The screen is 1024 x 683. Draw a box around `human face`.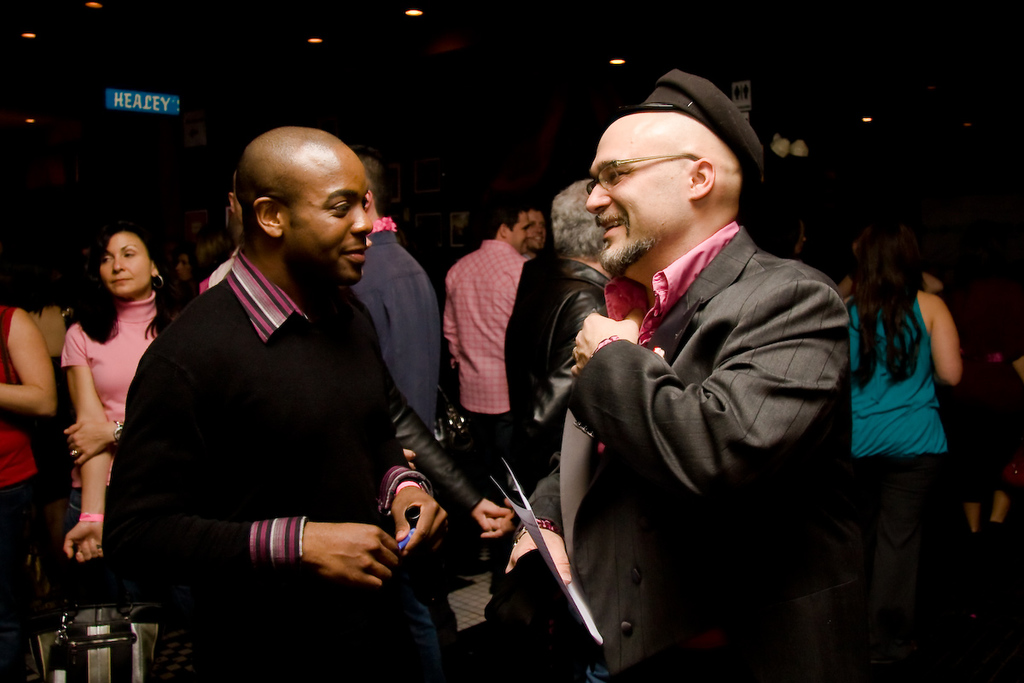
503 207 531 253.
